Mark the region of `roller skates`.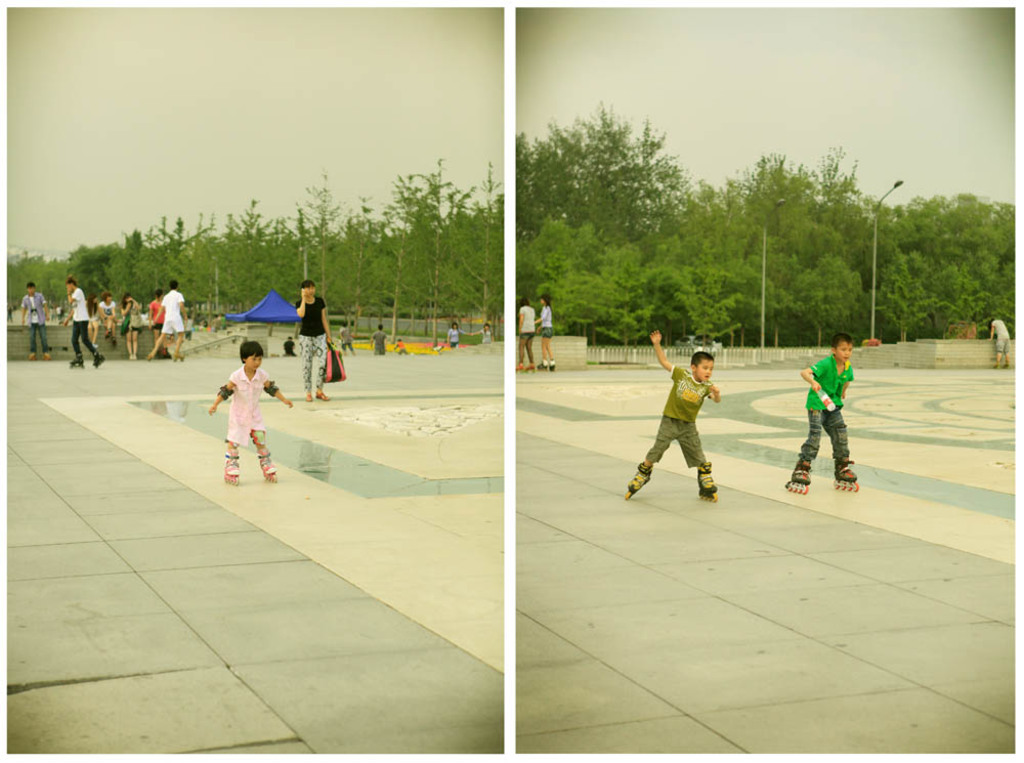
Region: [626, 456, 651, 498].
